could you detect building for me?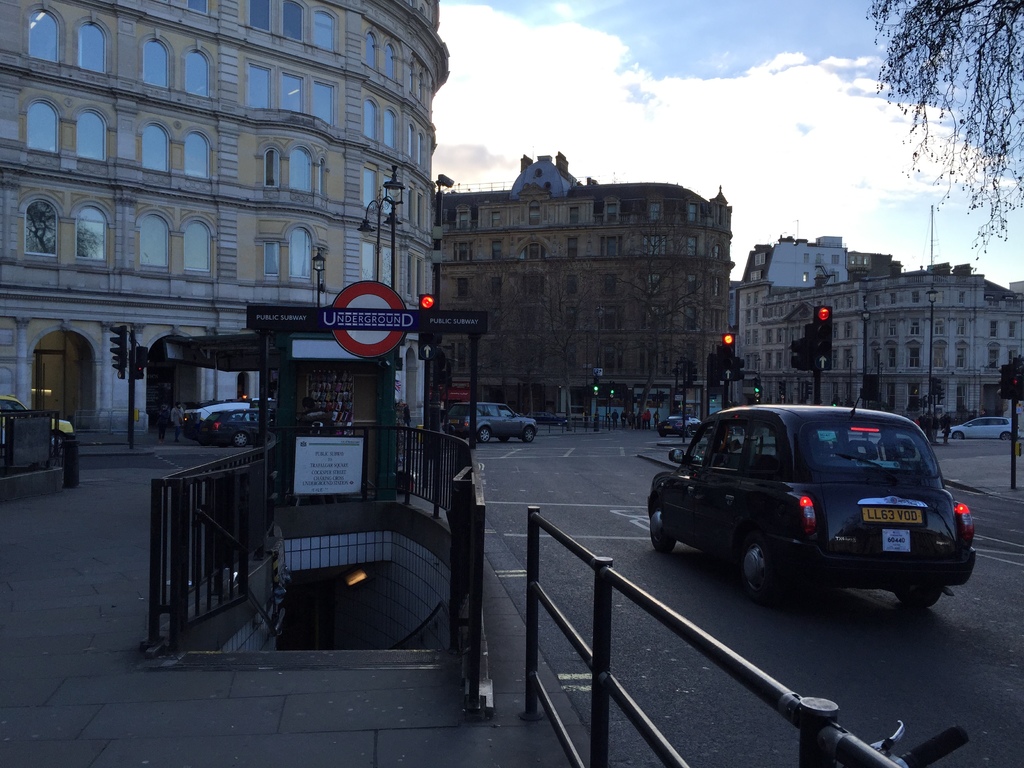
Detection result: bbox=[433, 154, 737, 419].
